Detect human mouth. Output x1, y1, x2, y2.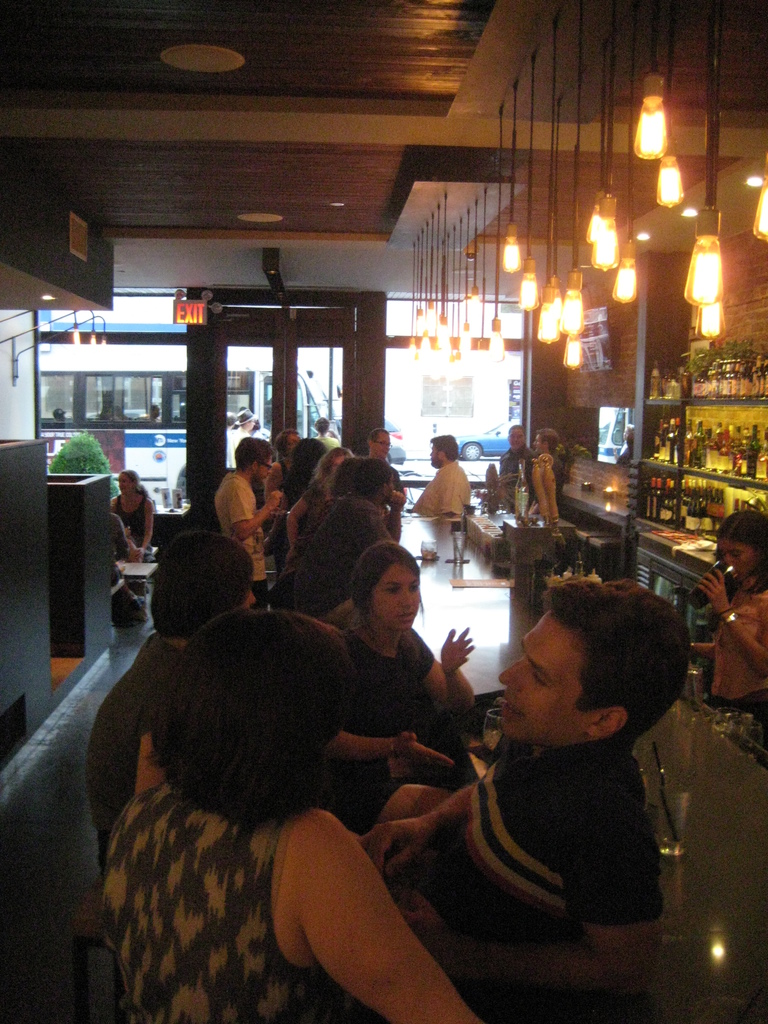
394, 609, 416, 623.
